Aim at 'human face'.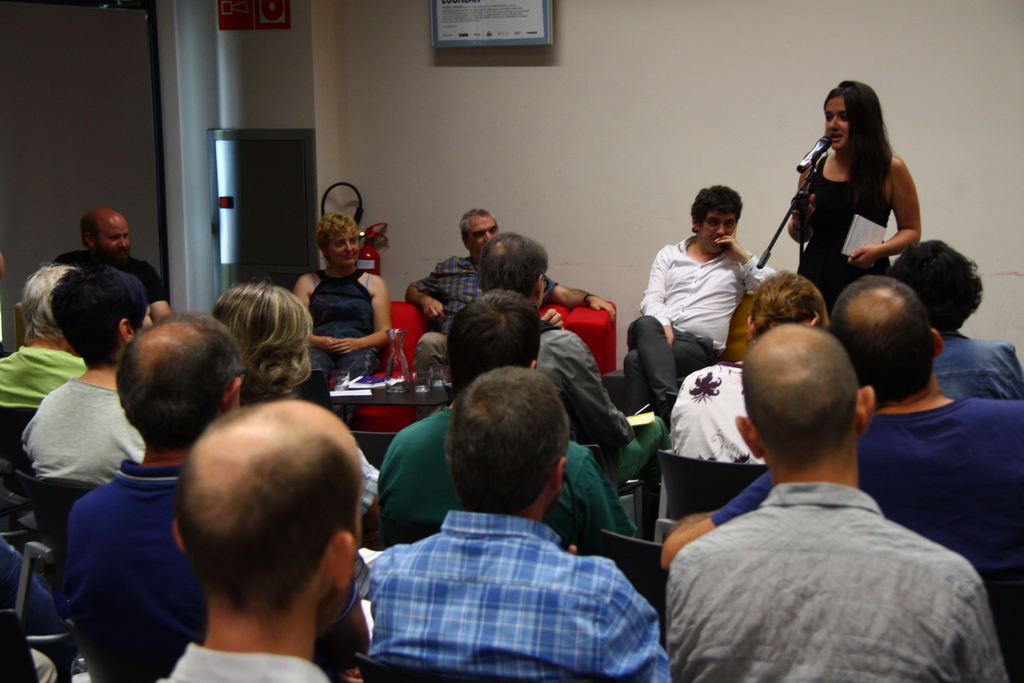
Aimed at [471, 215, 496, 255].
